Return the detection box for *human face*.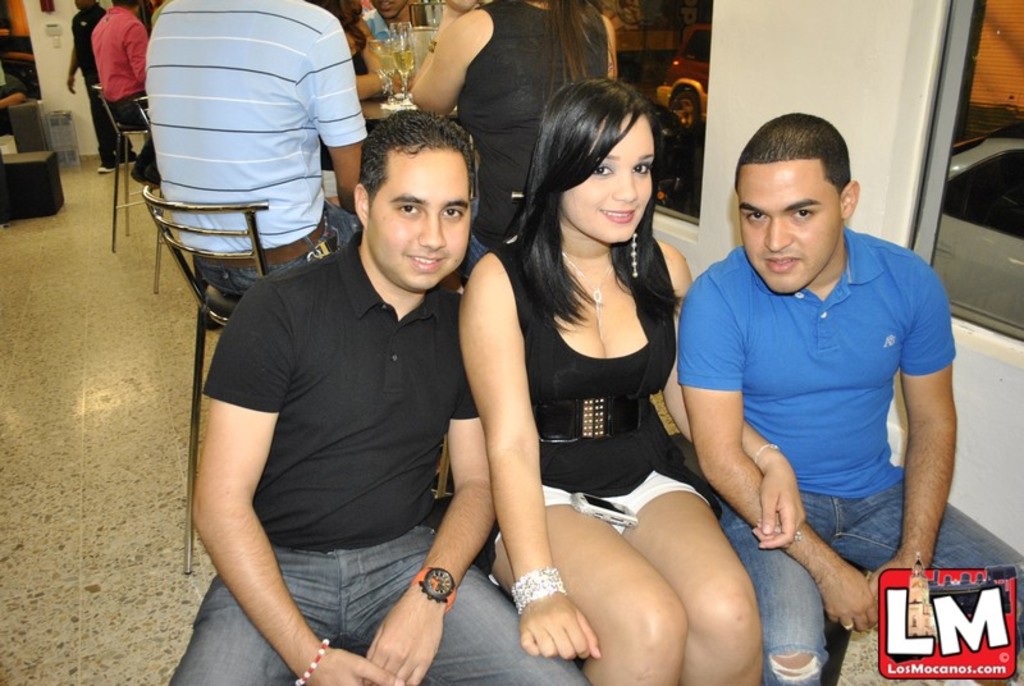
bbox=[556, 113, 662, 244].
